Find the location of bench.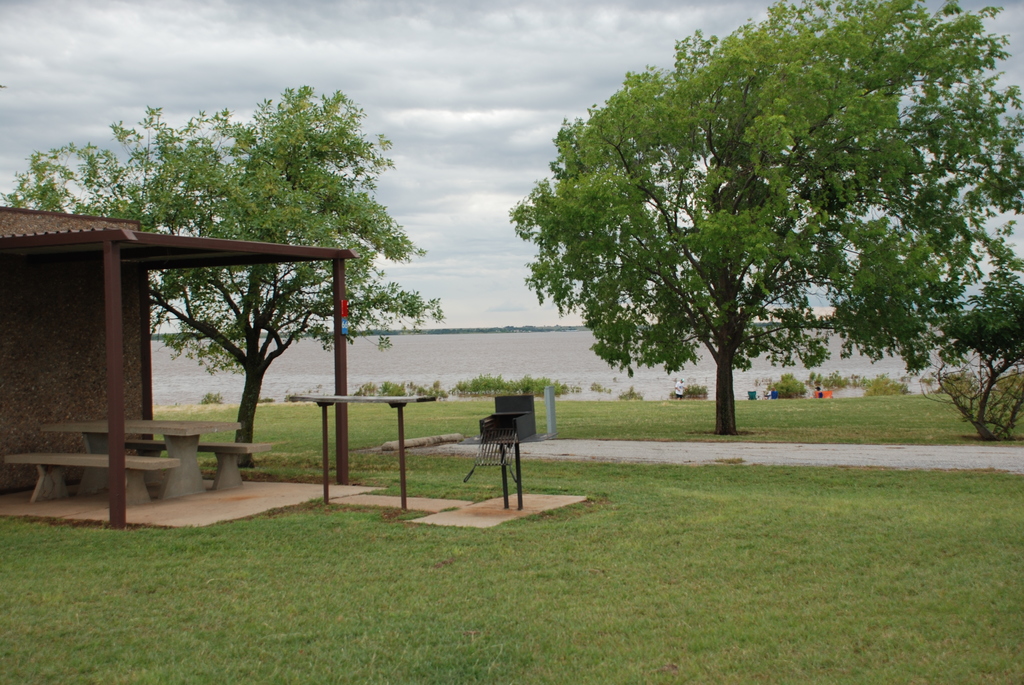
Location: 202:437:278:490.
